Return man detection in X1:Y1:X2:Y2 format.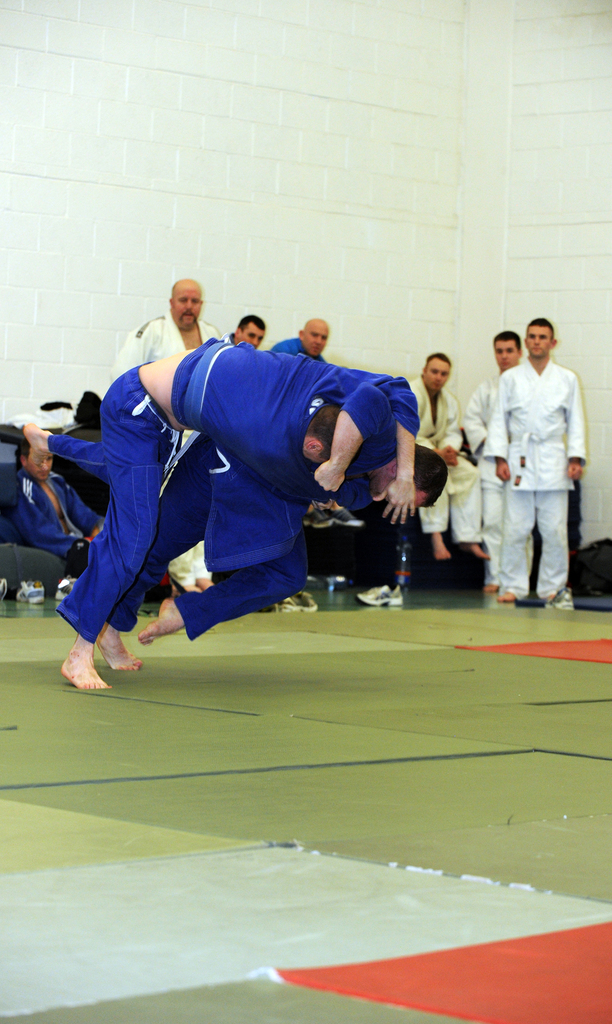
385:344:487:583.
